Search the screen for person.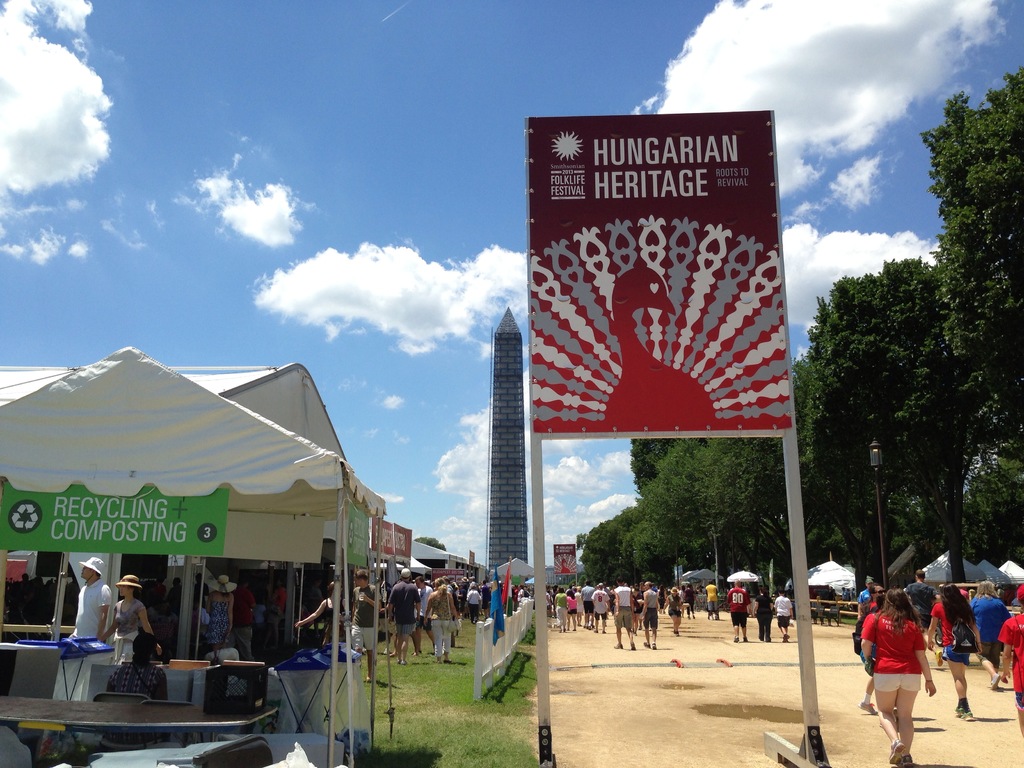
Found at bbox=(512, 580, 533, 609).
